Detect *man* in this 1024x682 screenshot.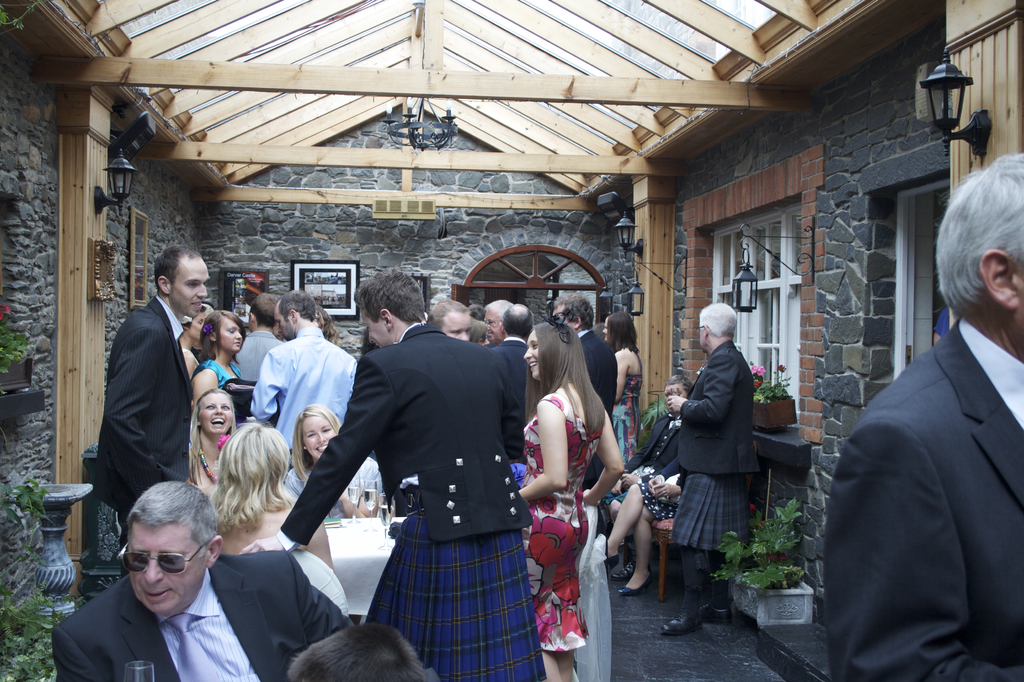
Detection: BBox(236, 270, 543, 681).
